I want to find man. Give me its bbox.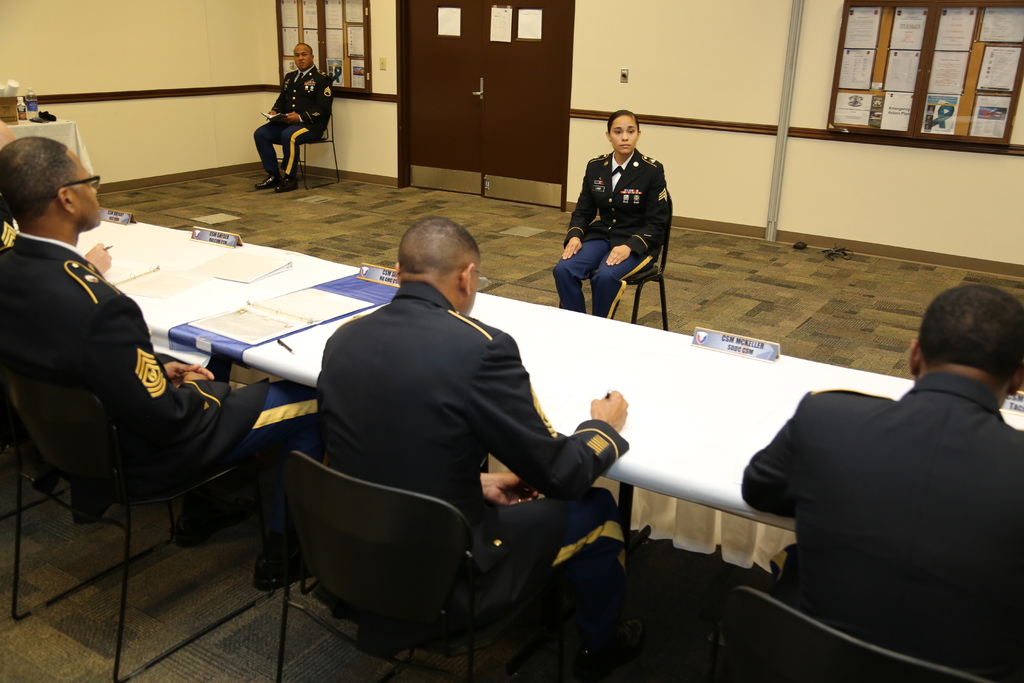
746/272/1023/641.
